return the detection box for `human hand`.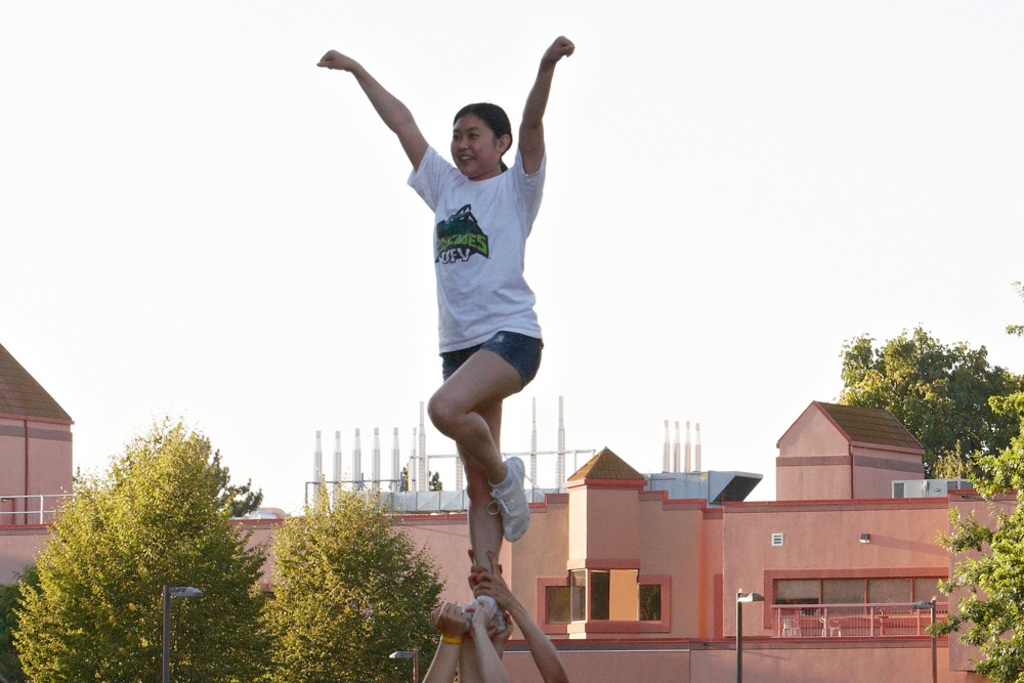
<bbox>472, 551, 512, 608</bbox>.
